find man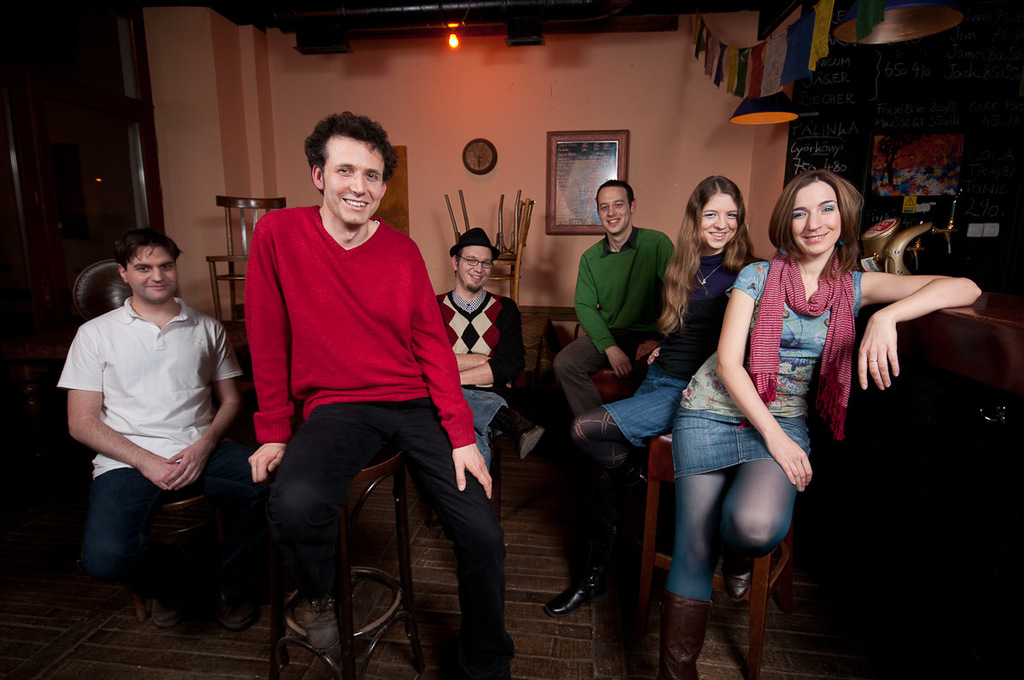
[x1=422, y1=229, x2=546, y2=487]
